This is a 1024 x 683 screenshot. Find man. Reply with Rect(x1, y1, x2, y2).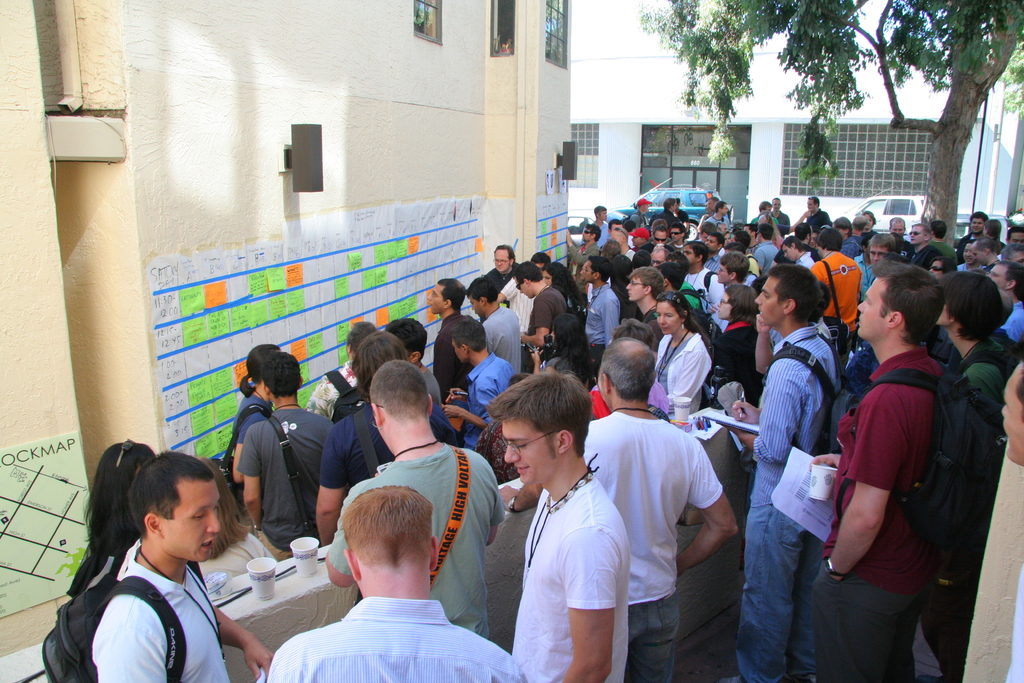
Rect(930, 270, 1023, 539).
